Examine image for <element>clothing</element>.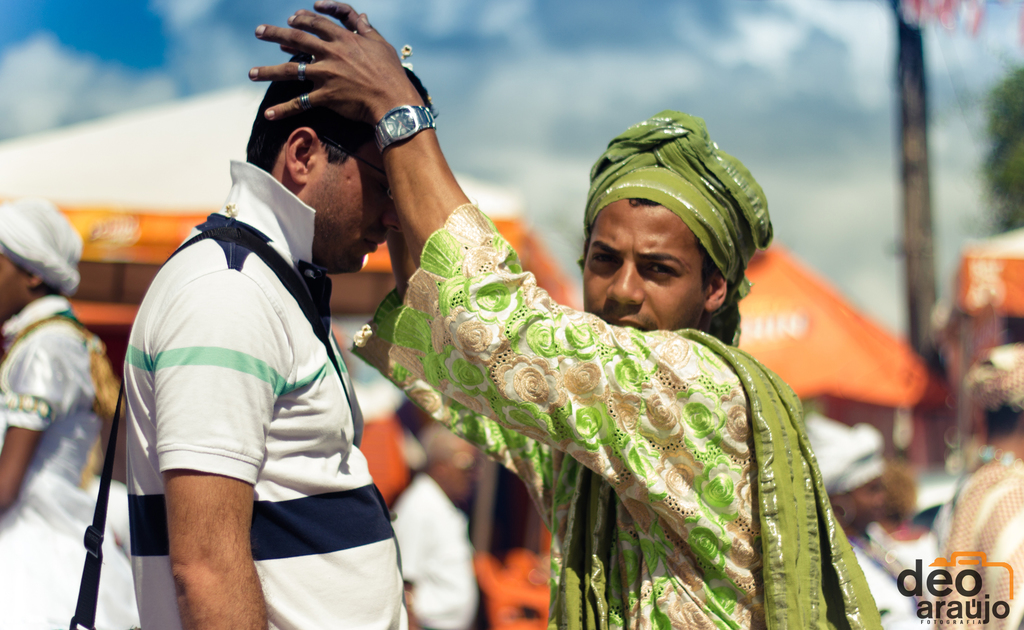
Examination result: l=0, t=298, r=134, b=629.
